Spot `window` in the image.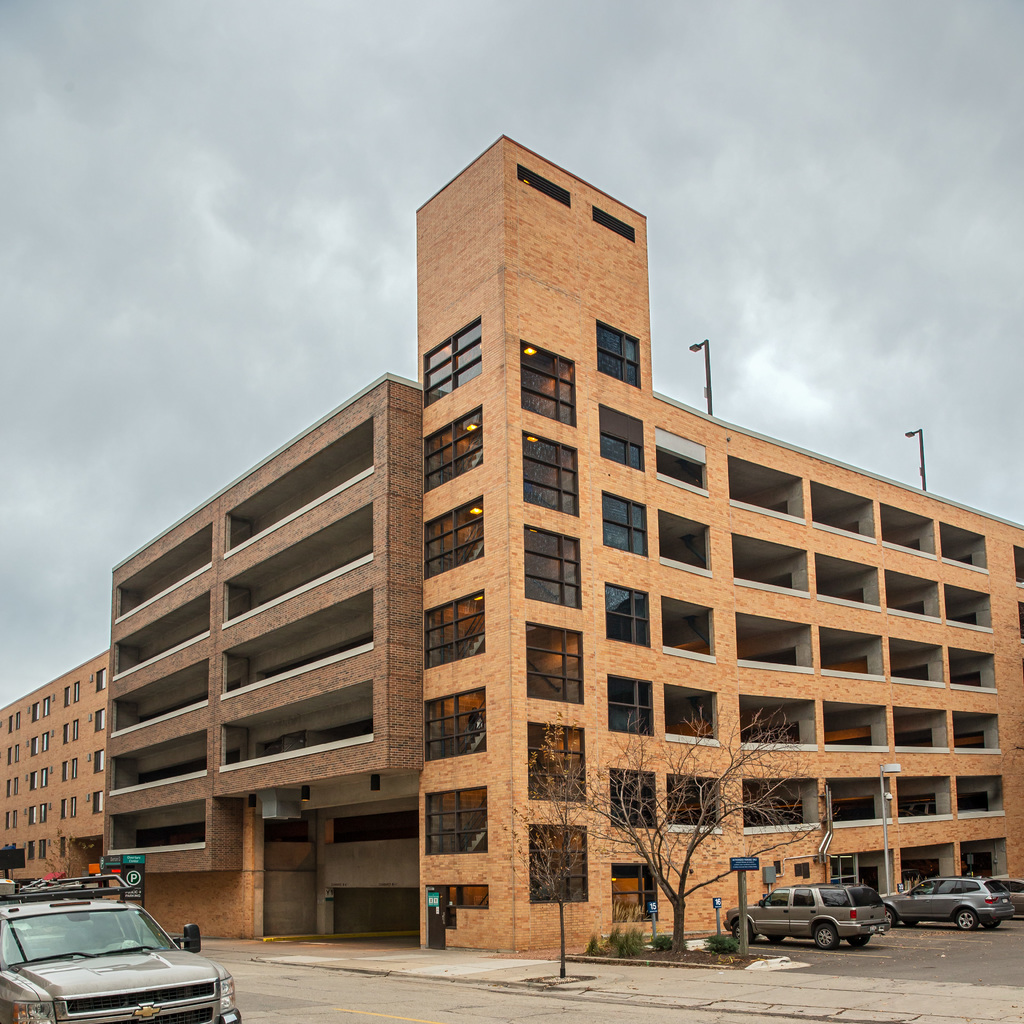
`window` found at [x1=422, y1=316, x2=483, y2=412].
